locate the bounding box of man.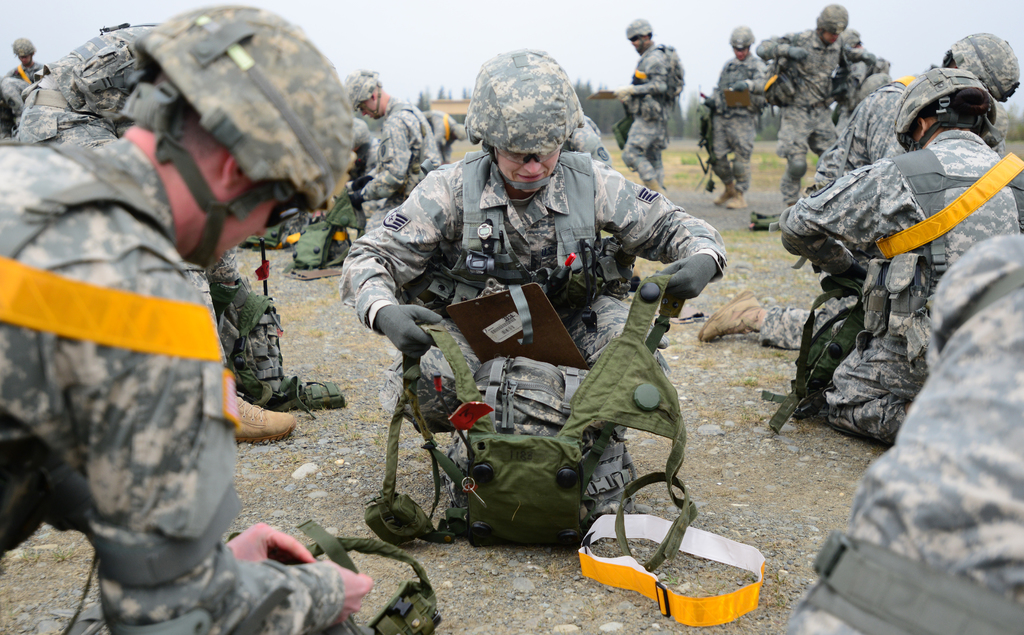
Bounding box: <box>751,4,875,204</box>.
